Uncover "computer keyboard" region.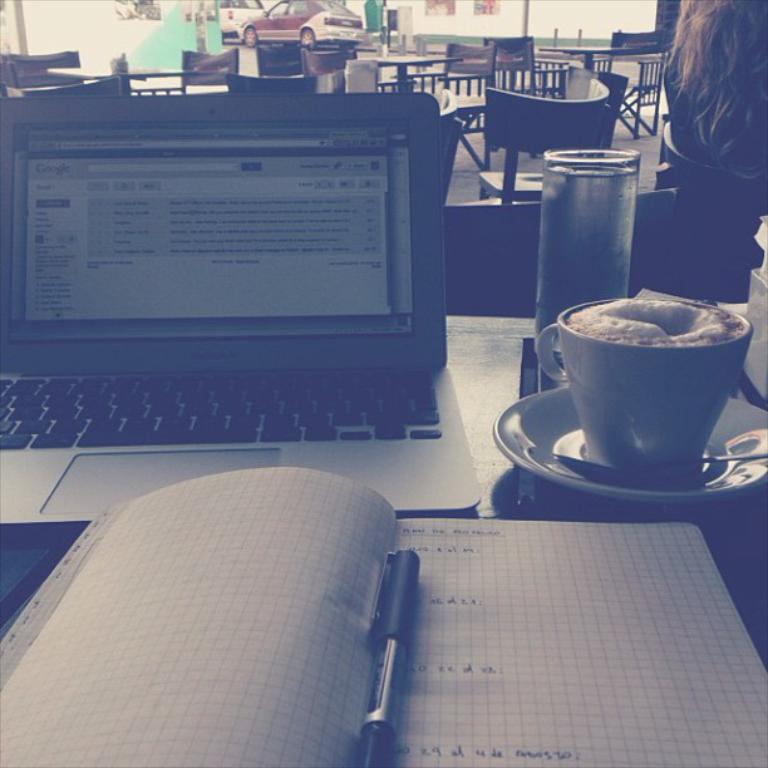
Uncovered: 1,376,444,449.
